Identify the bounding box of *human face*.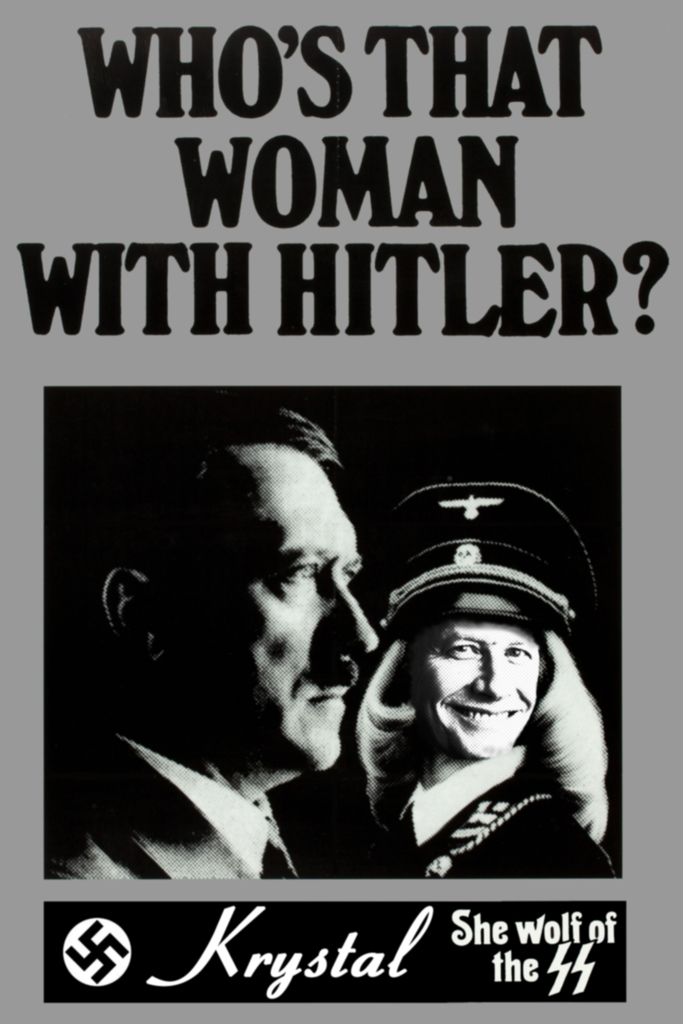
bbox=(415, 620, 538, 757).
